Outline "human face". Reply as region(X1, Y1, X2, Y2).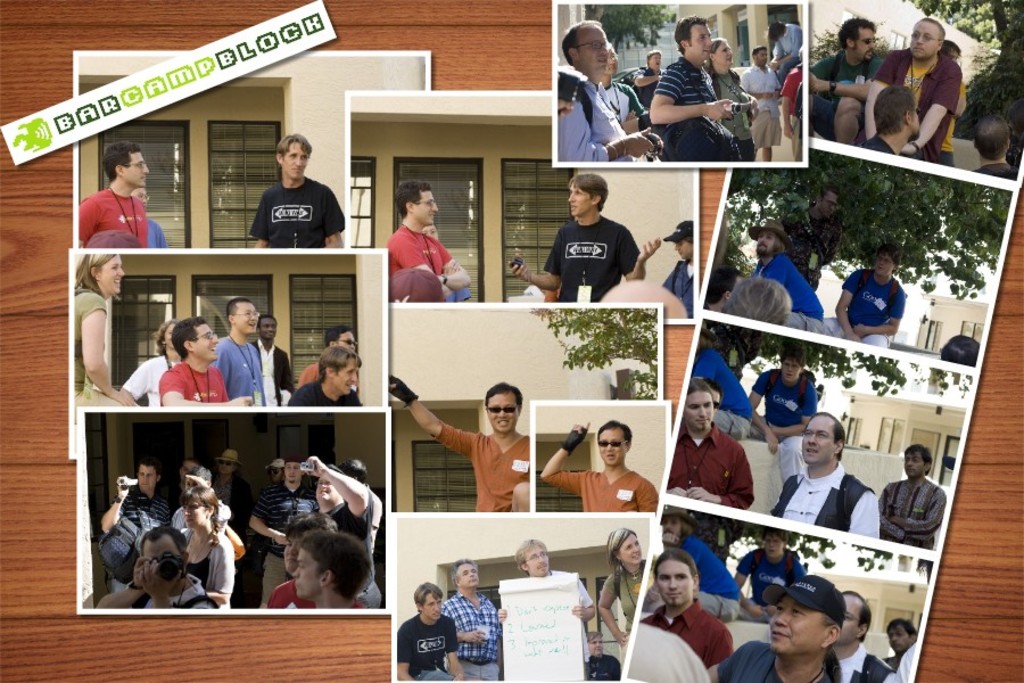
region(195, 323, 218, 365).
